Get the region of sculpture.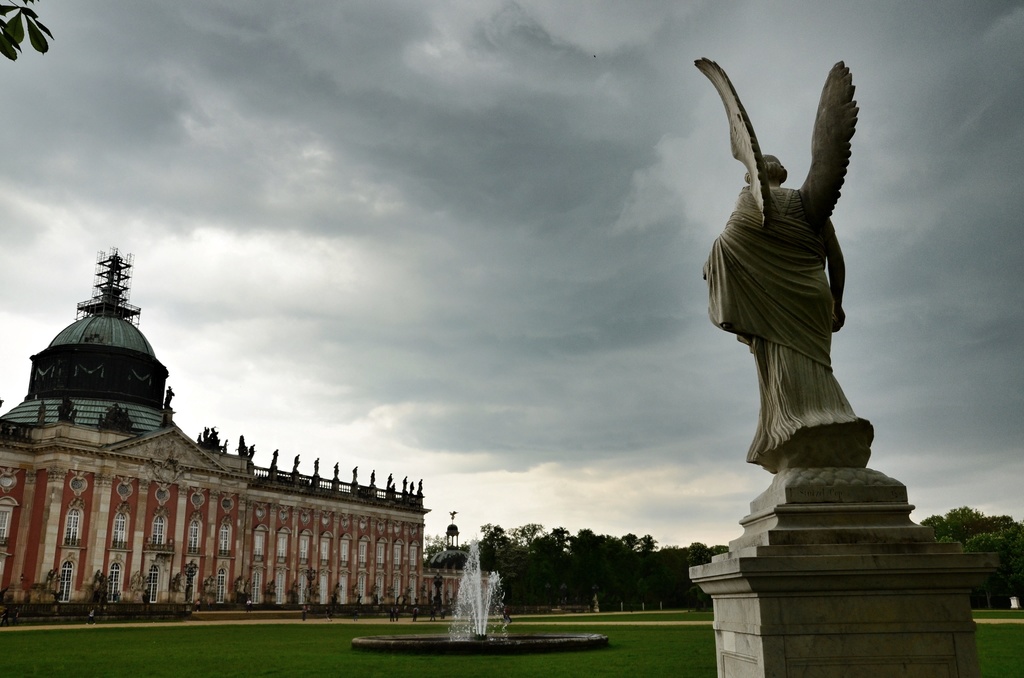
<region>55, 394, 79, 426</region>.
